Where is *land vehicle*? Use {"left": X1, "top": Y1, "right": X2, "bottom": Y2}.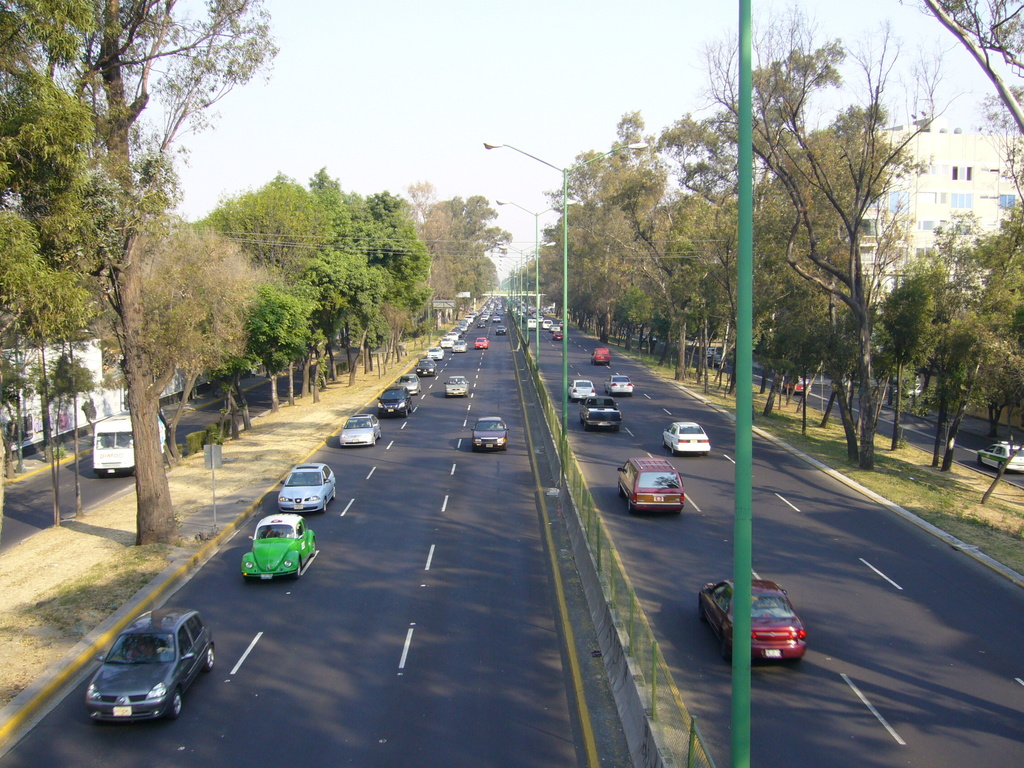
{"left": 444, "top": 330, "right": 458, "bottom": 342}.
